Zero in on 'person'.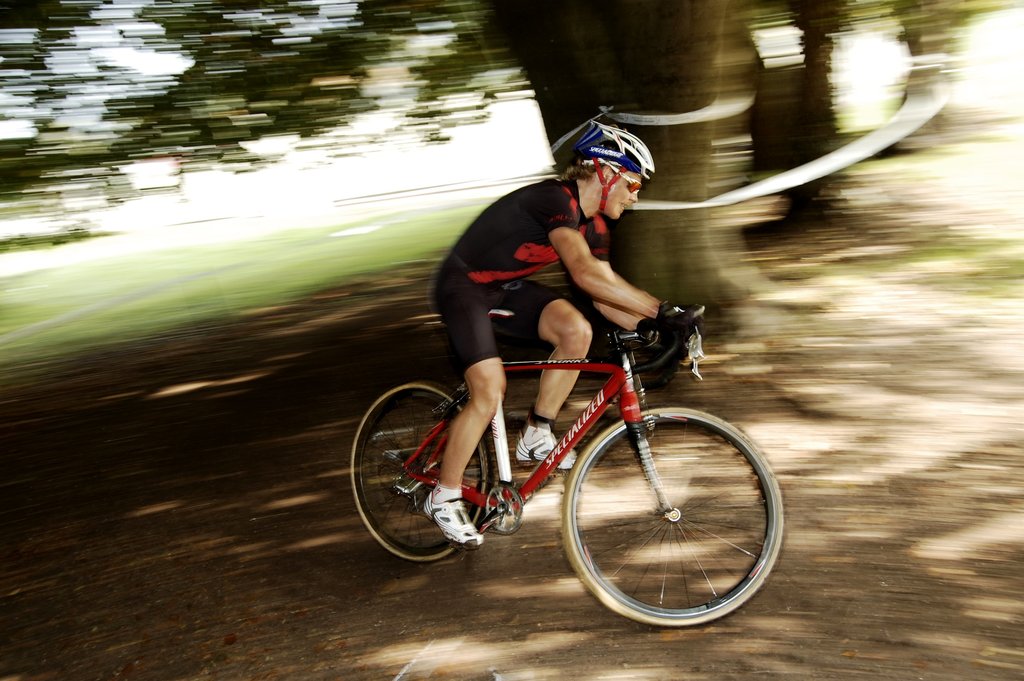
Zeroed in: 396 152 703 499.
